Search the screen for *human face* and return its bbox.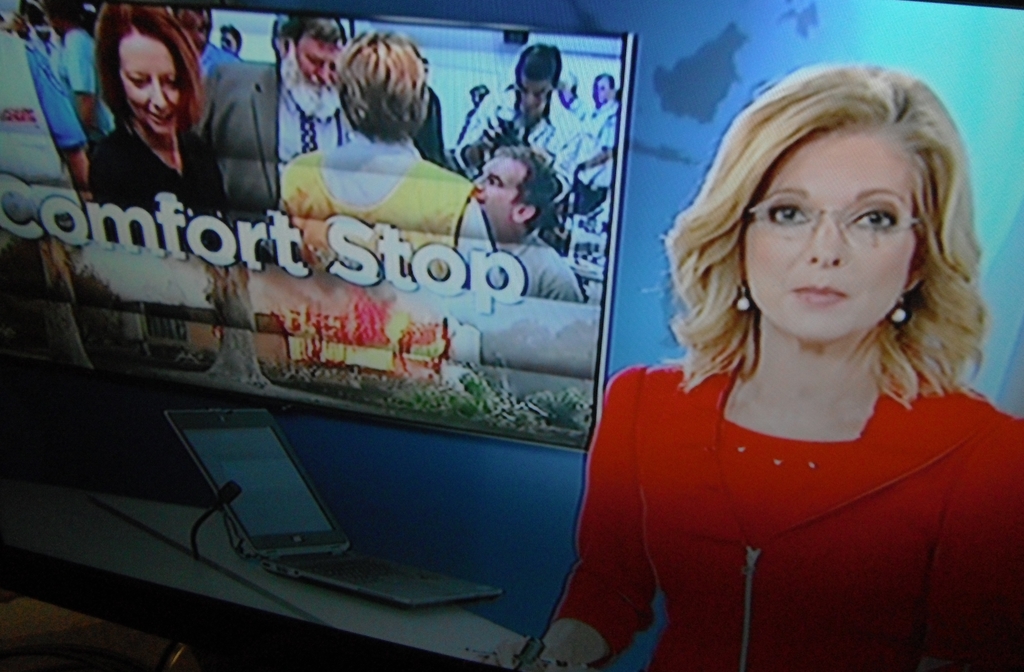
Found: bbox=(294, 36, 332, 95).
